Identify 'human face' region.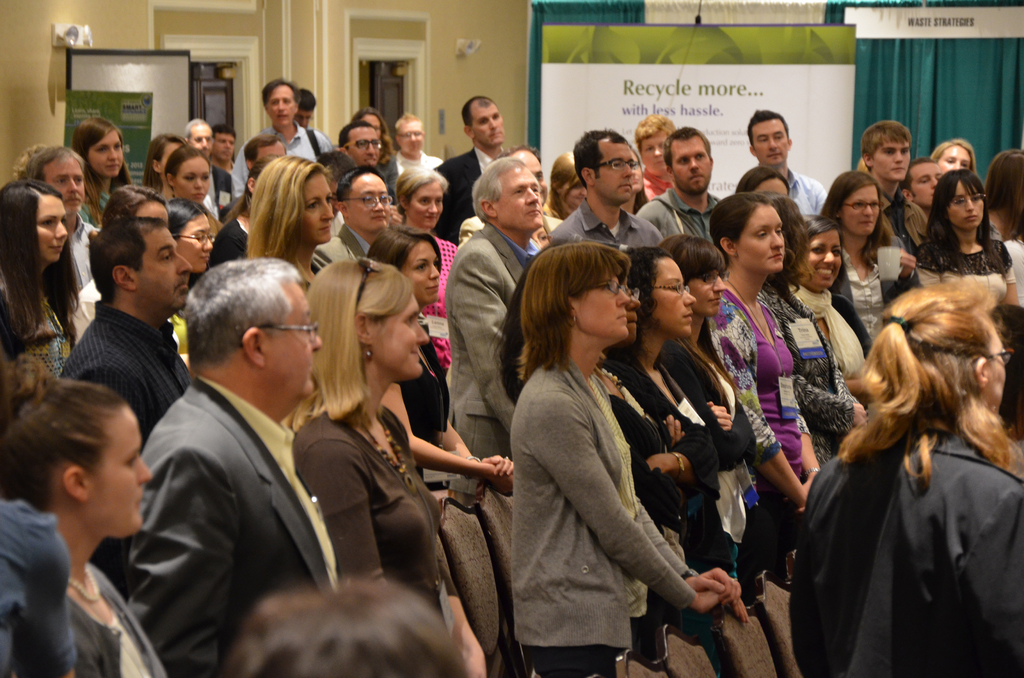
Region: box(493, 164, 550, 234).
